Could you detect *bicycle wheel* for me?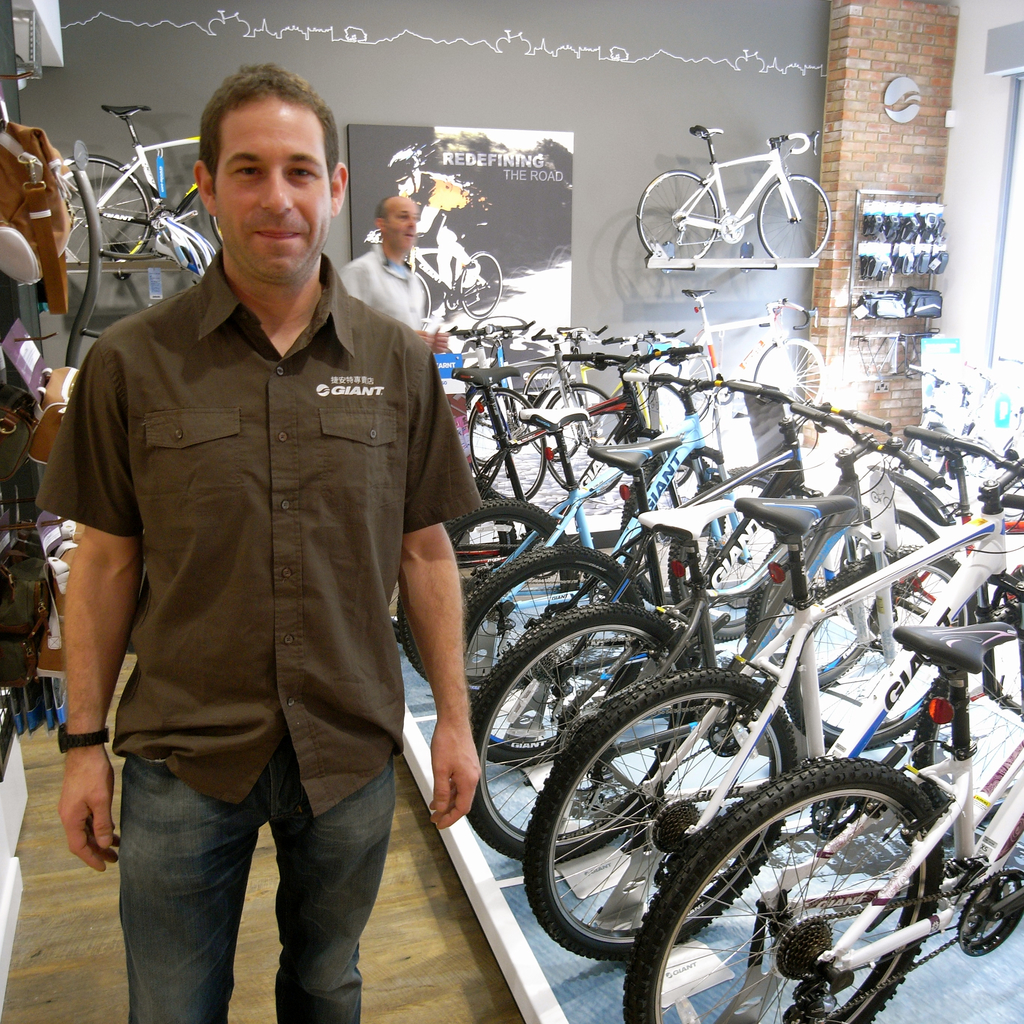
Detection result: 751, 332, 826, 412.
